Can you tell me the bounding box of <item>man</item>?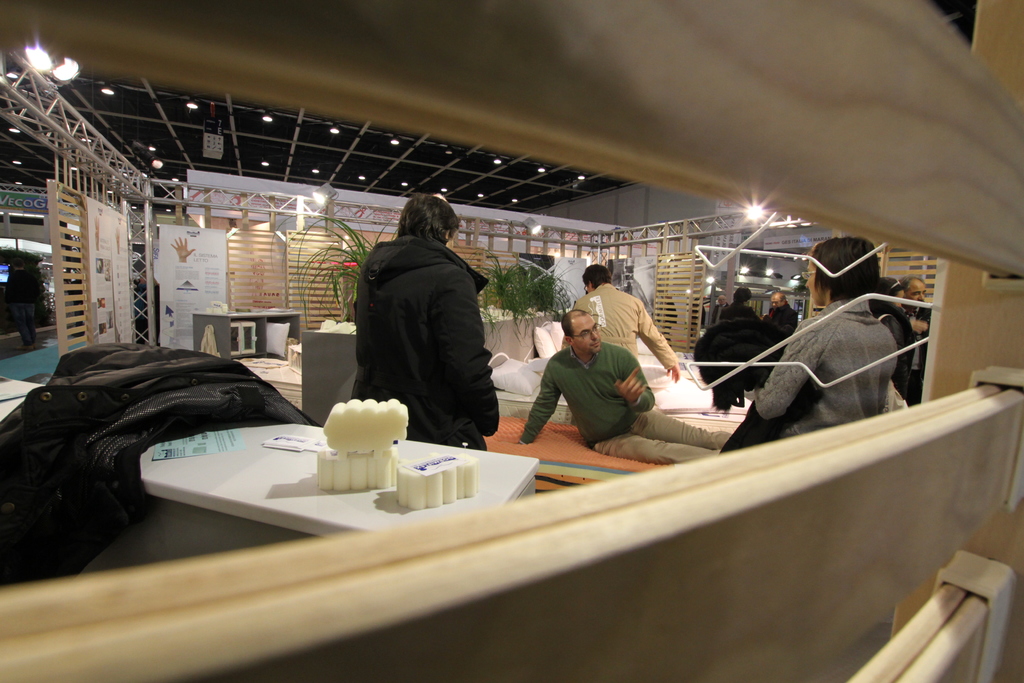
BBox(507, 311, 734, 466).
